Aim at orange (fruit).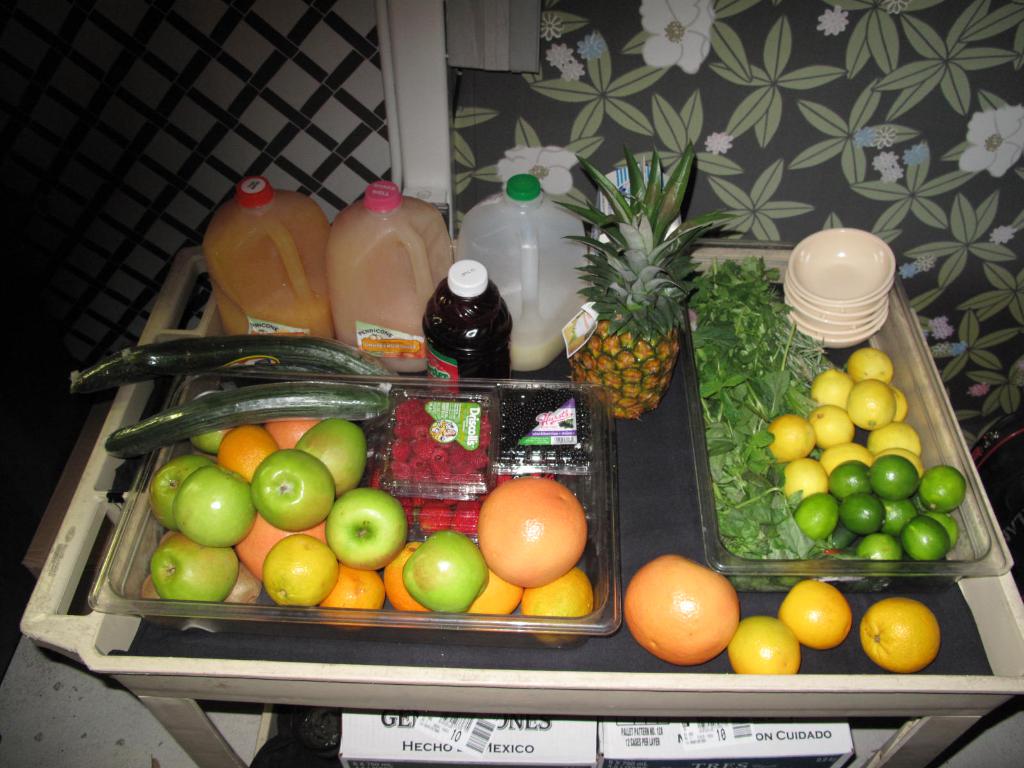
Aimed at select_region(520, 564, 593, 621).
